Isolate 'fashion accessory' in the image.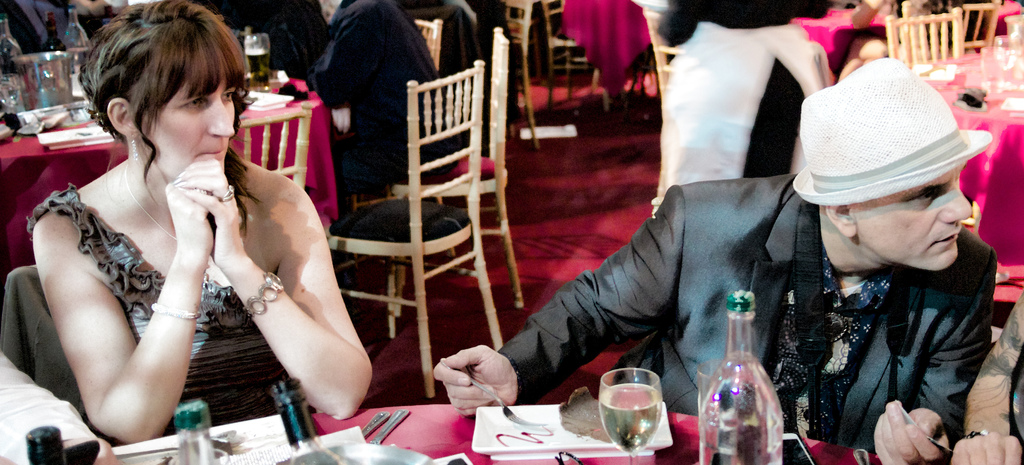
Isolated region: 767, 244, 897, 443.
